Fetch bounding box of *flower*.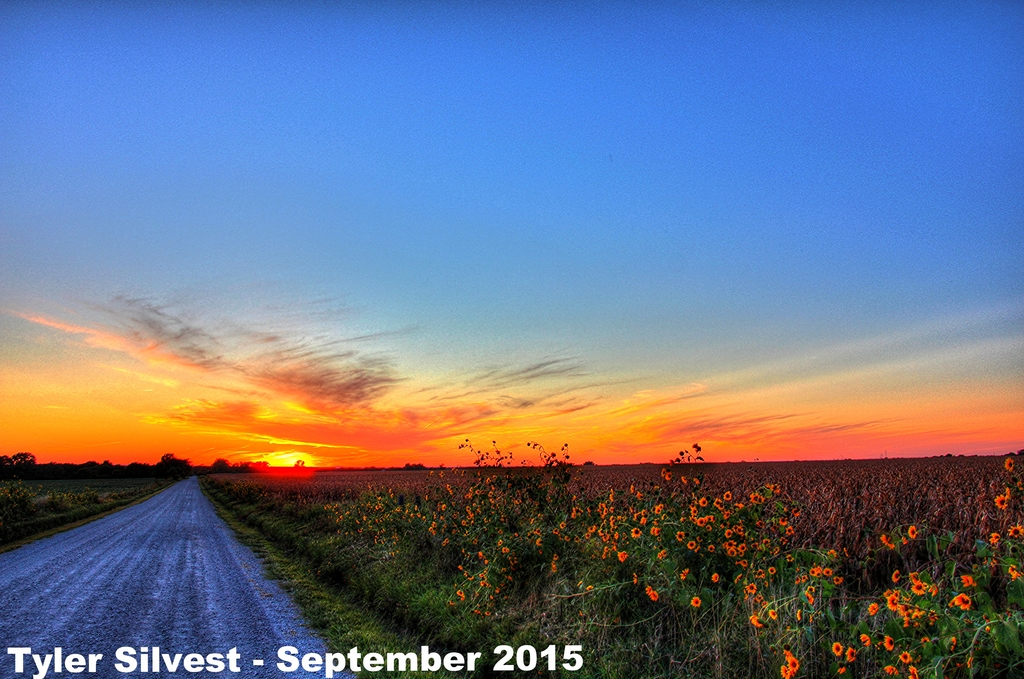
Bbox: 674, 475, 685, 484.
